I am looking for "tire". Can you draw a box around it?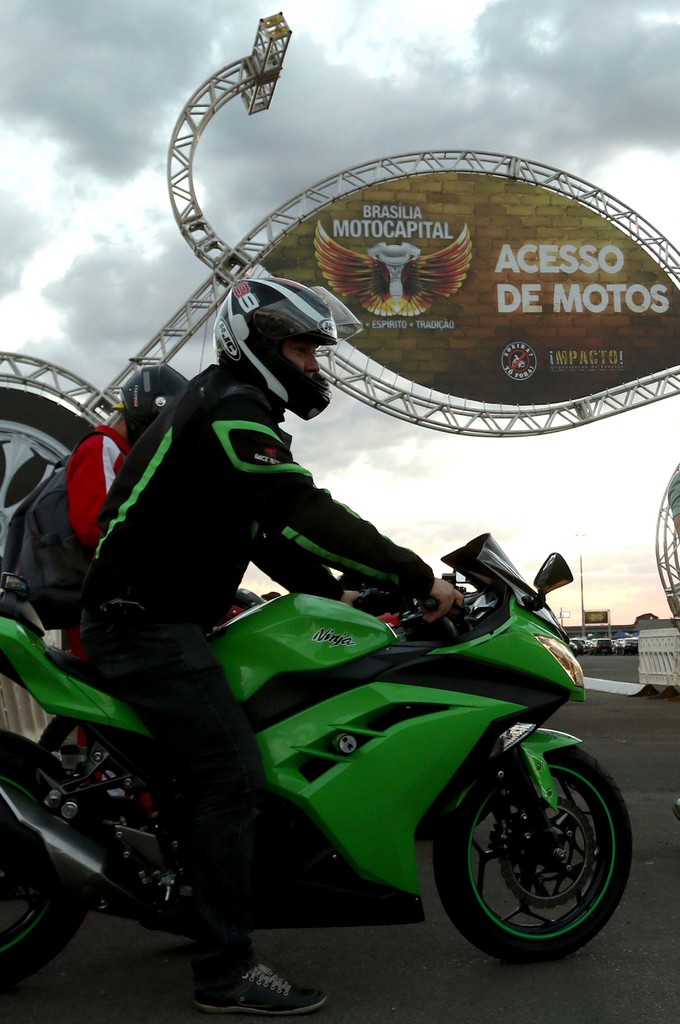
Sure, the bounding box is <bbox>439, 742, 636, 964</bbox>.
